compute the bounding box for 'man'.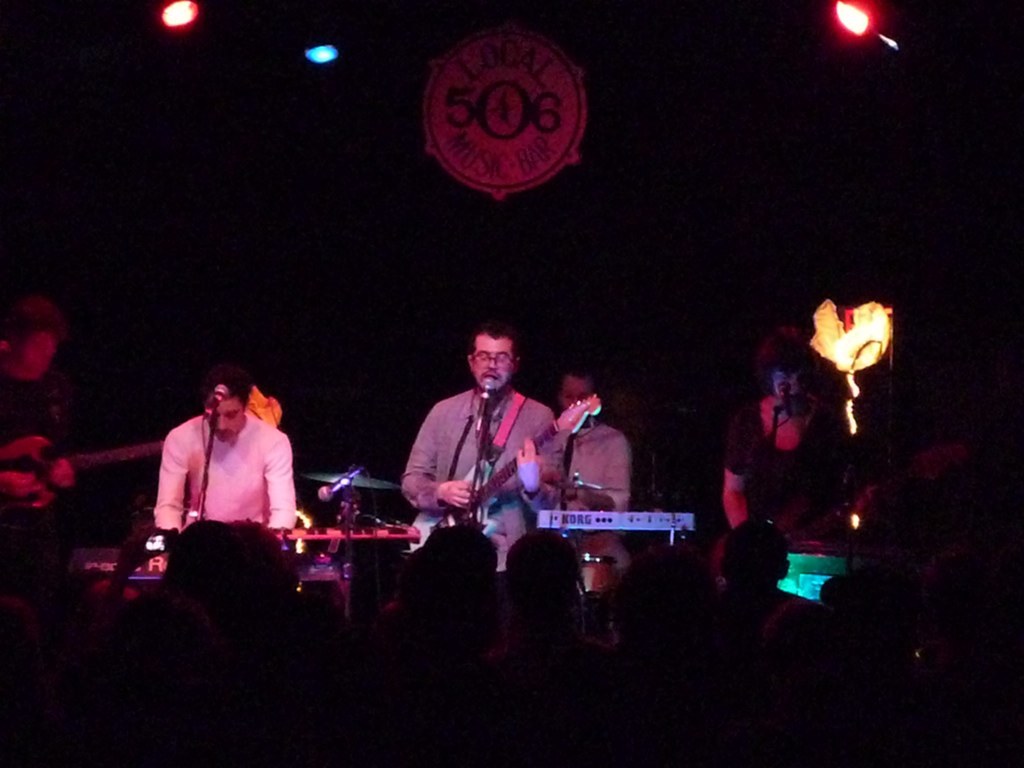
[0, 296, 78, 631].
